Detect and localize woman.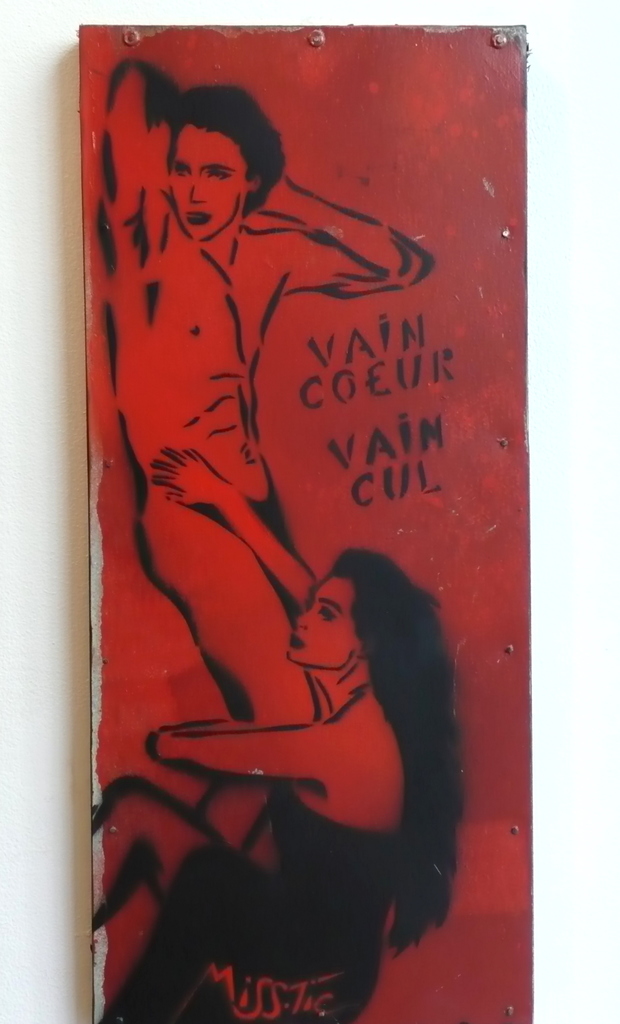
Localized at x1=86 y1=444 x2=466 y2=1023.
